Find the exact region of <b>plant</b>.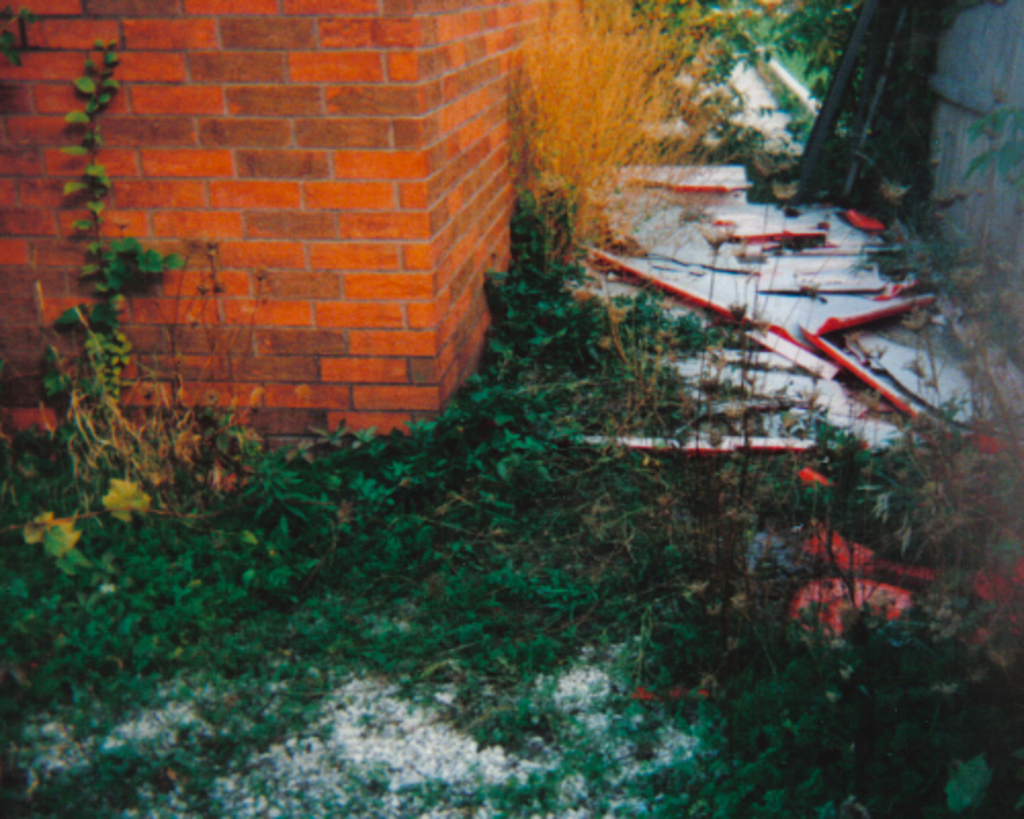
Exact region: [left=512, top=0, right=731, bottom=262].
